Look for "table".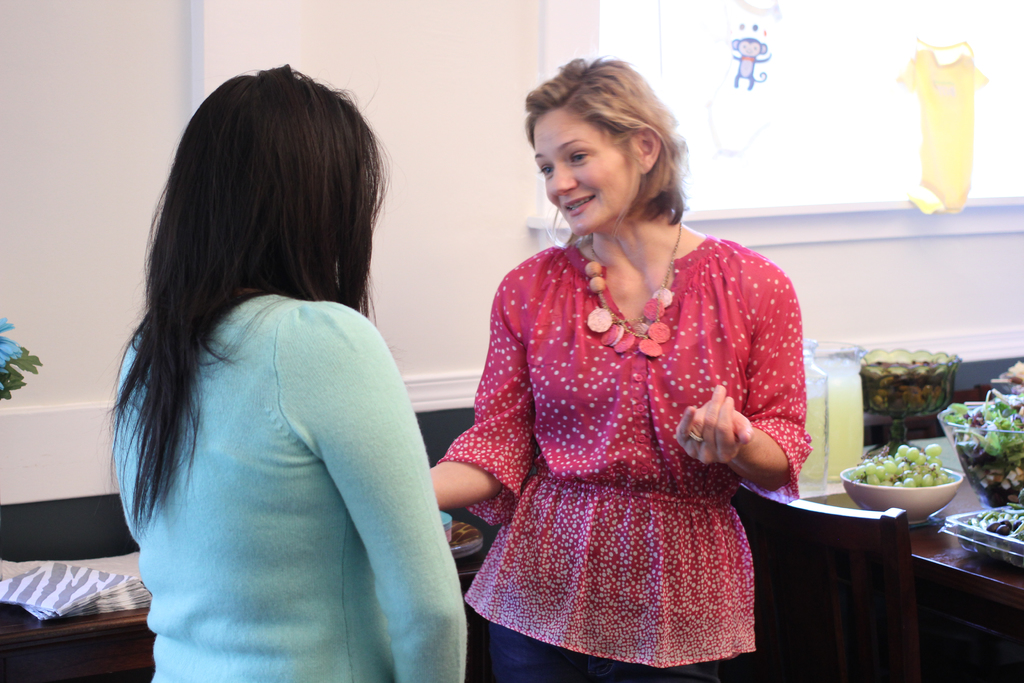
Found: 707, 453, 987, 682.
